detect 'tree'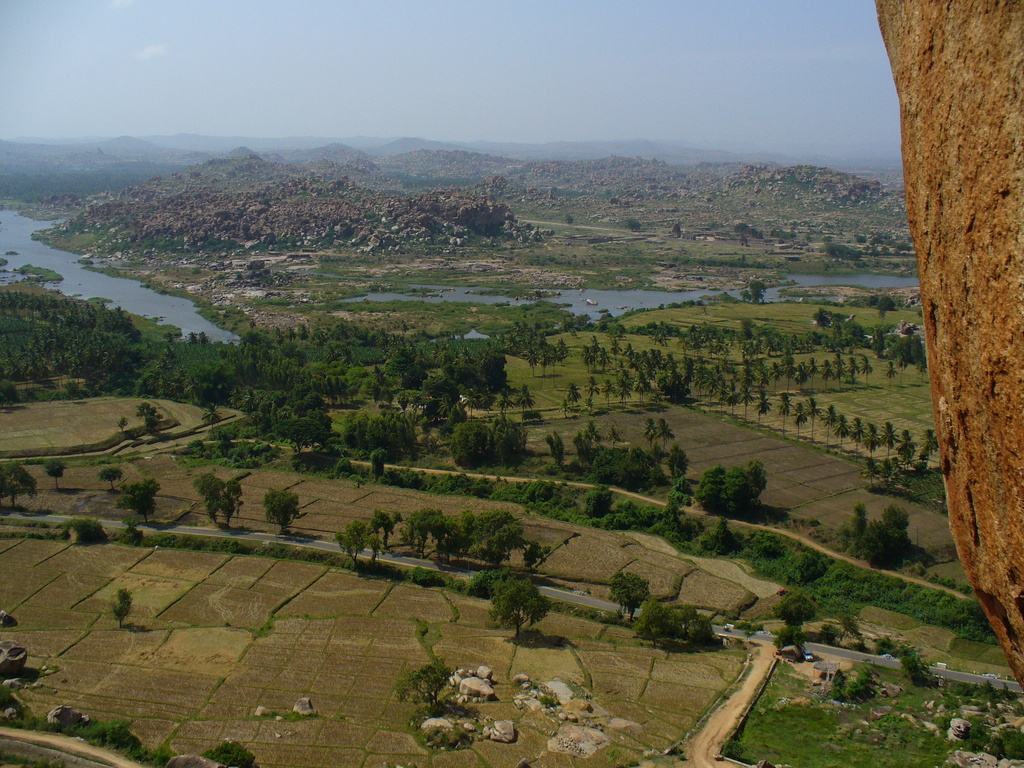
region(614, 380, 634, 404)
